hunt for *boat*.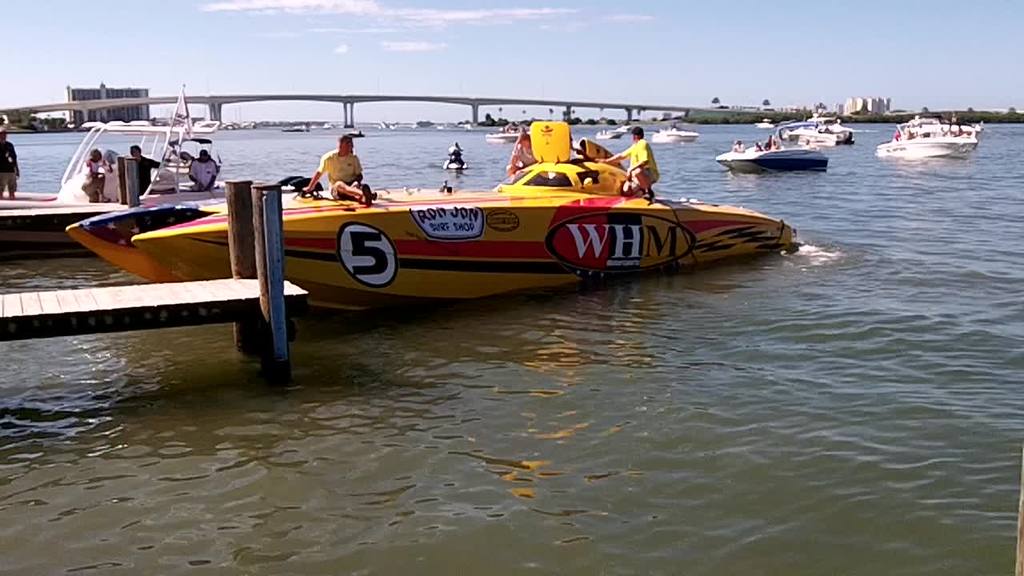
Hunted down at x1=654 y1=120 x2=704 y2=143.
